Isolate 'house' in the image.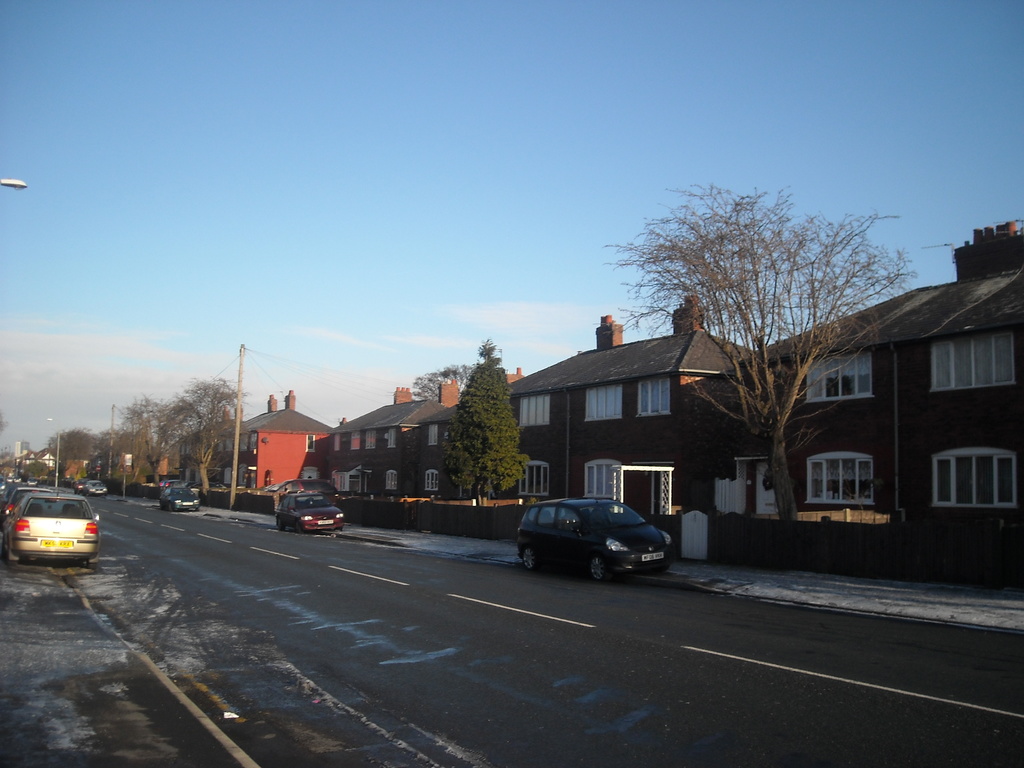
Isolated region: BBox(488, 298, 774, 557).
